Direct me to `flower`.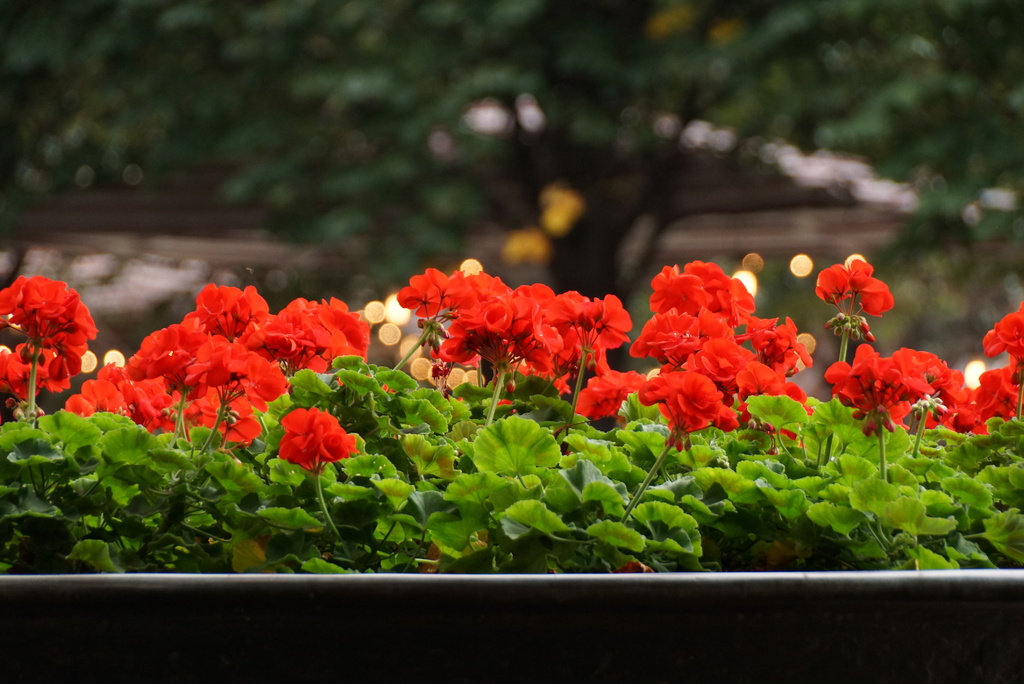
Direction: [392,264,454,320].
